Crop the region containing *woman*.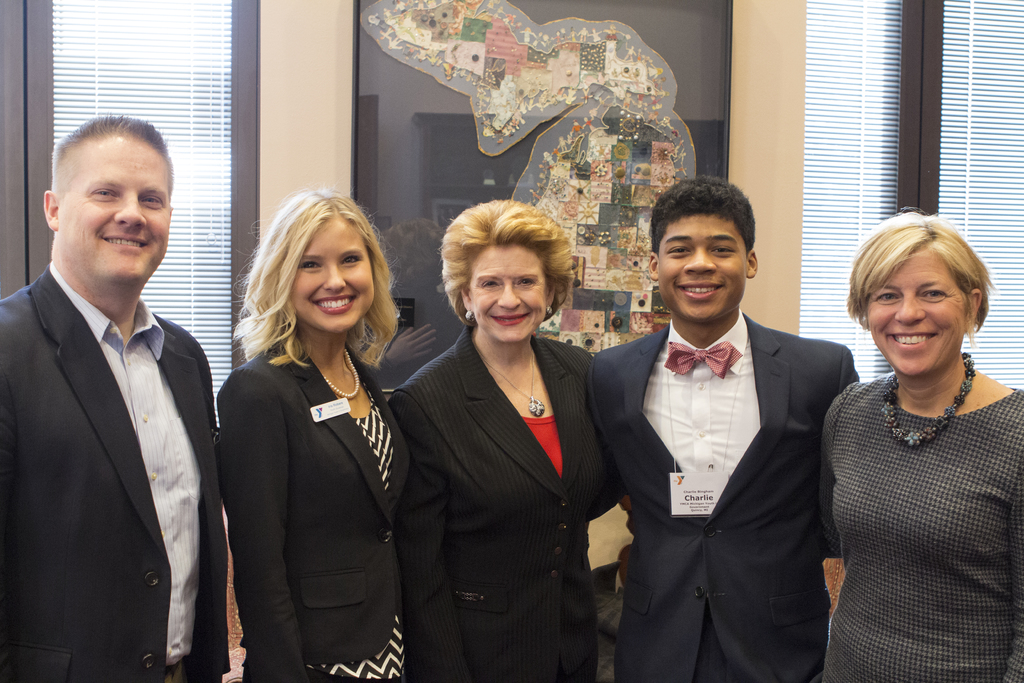
Crop region: locate(818, 208, 1023, 682).
